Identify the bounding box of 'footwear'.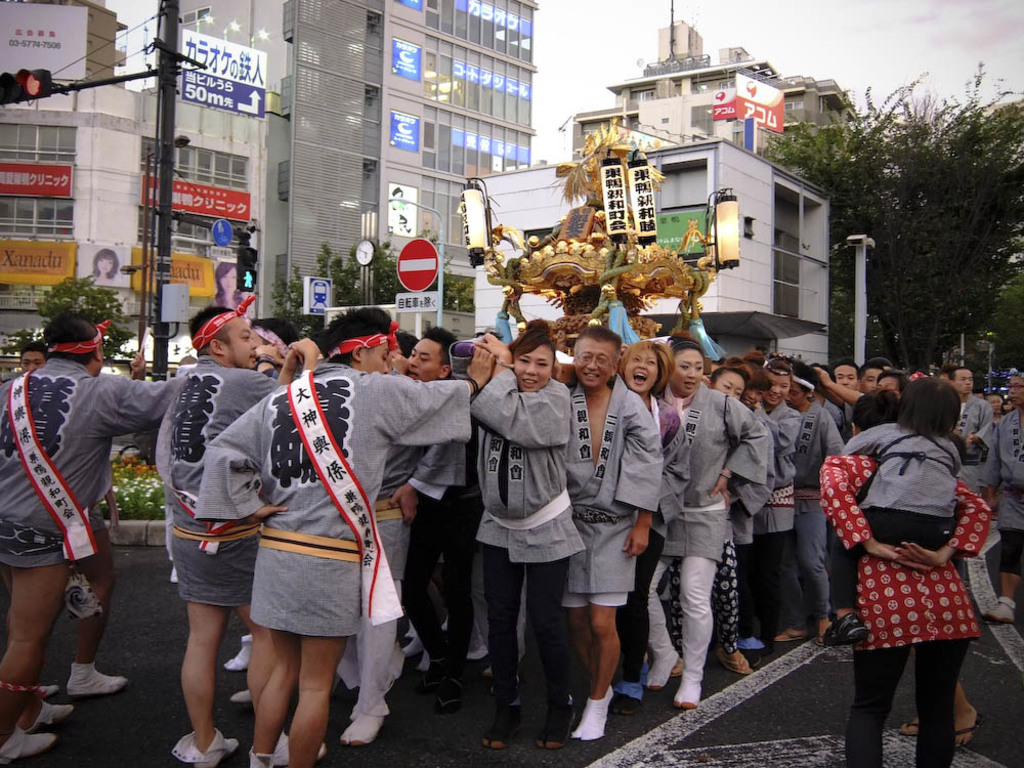
{"x1": 61, "y1": 575, "x2": 114, "y2": 623}.
